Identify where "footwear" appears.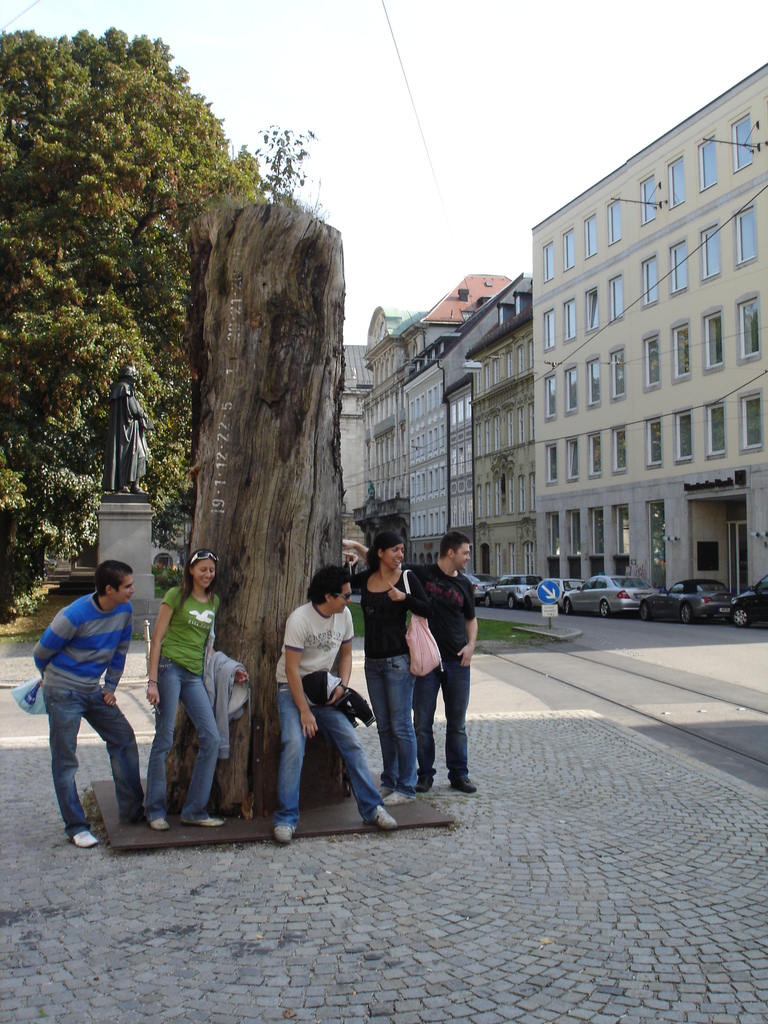
Appears at <region>72, 834, 95, 850</region>.
